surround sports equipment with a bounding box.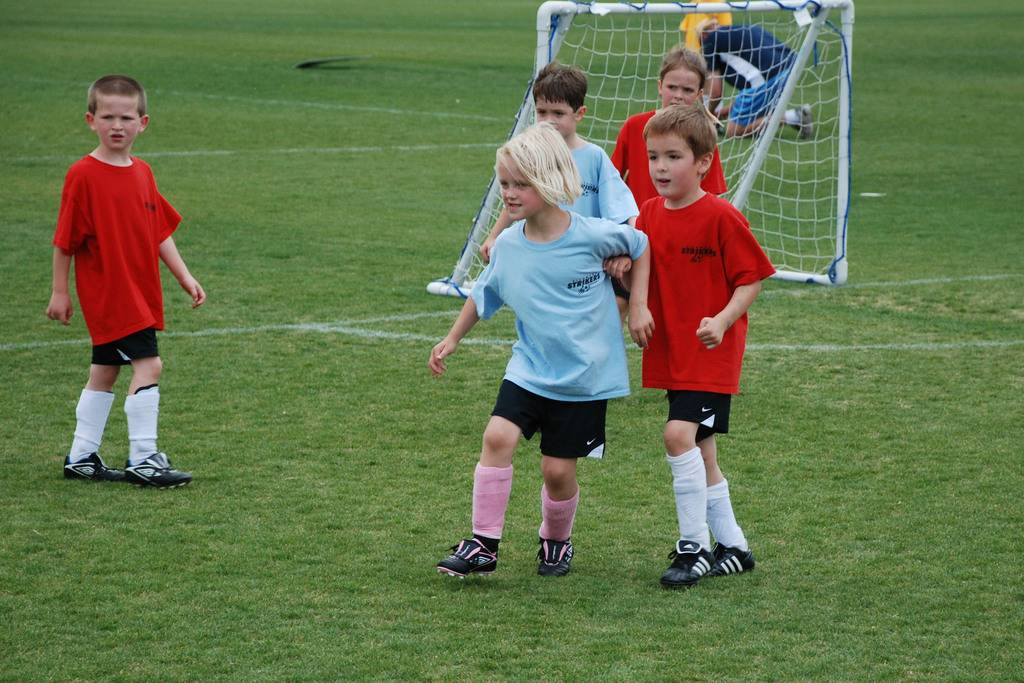
region(61, 448, 122, 483).
